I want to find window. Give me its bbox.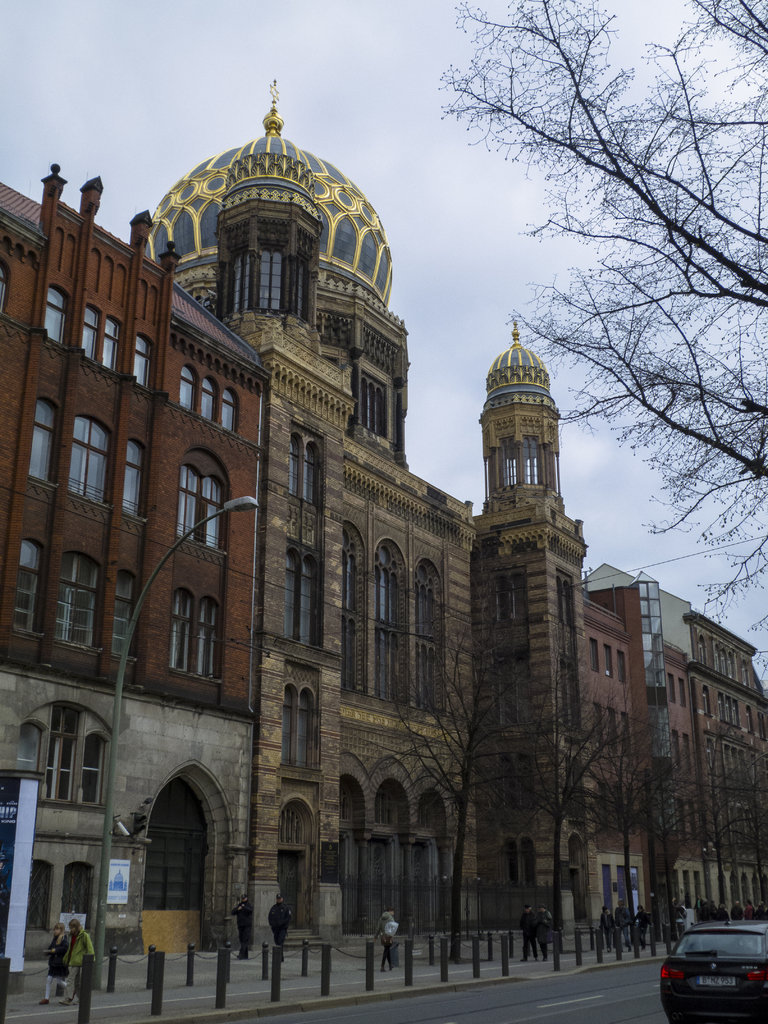
{"left": 618, "top": 719, "right": 632, "bottom": 753}.
